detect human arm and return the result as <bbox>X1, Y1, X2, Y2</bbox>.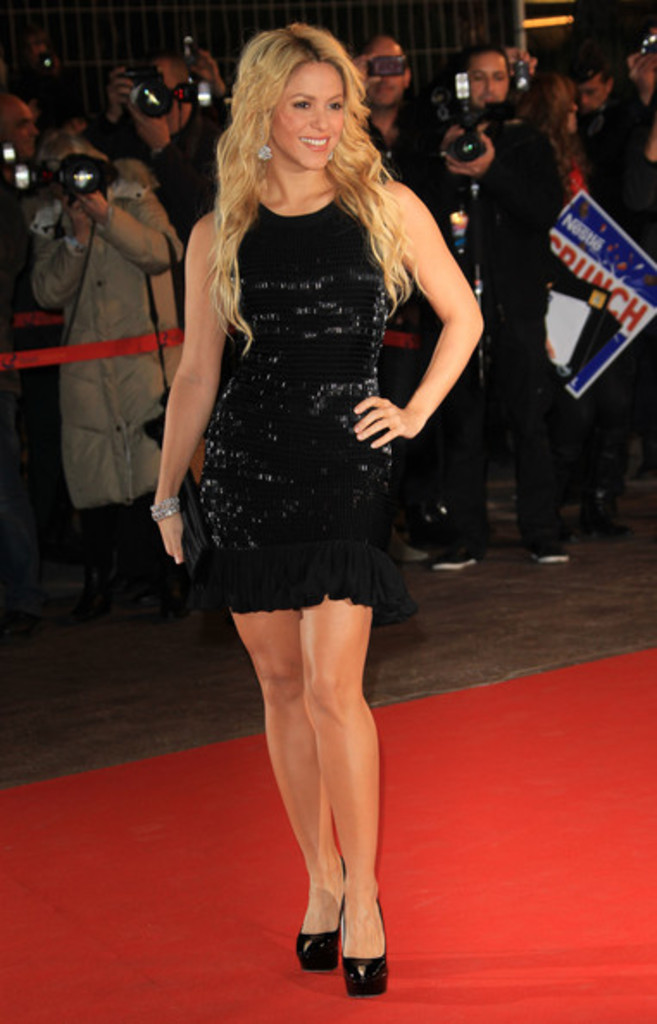
<bbox>124, 97, 176, 157</bbox>.
